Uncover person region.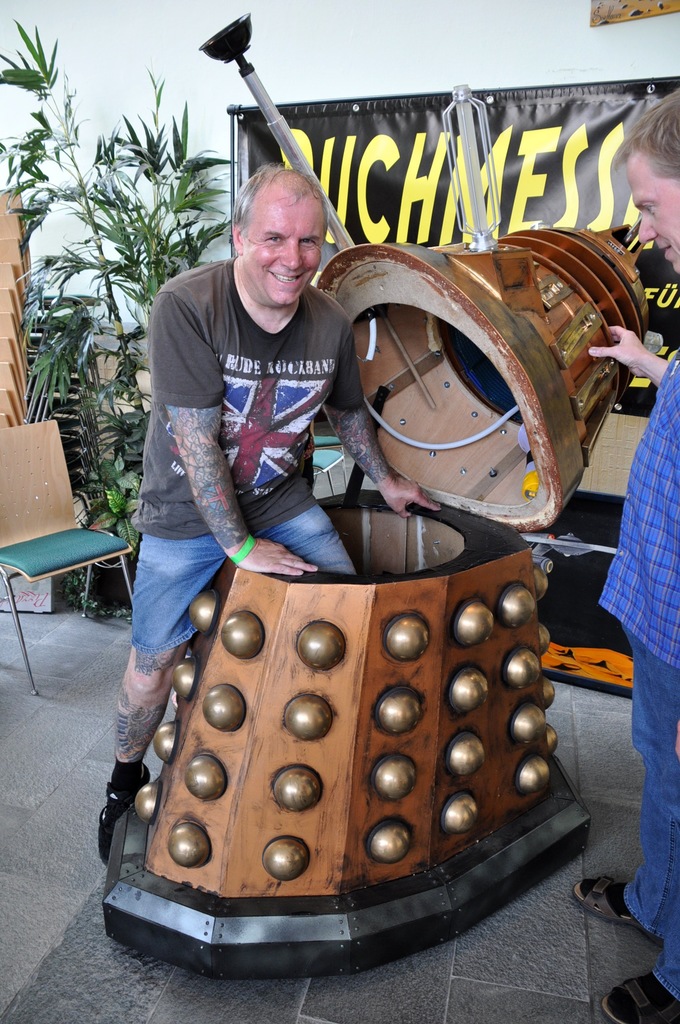
Uncovered: box=[569, 90, 679, 1023].
